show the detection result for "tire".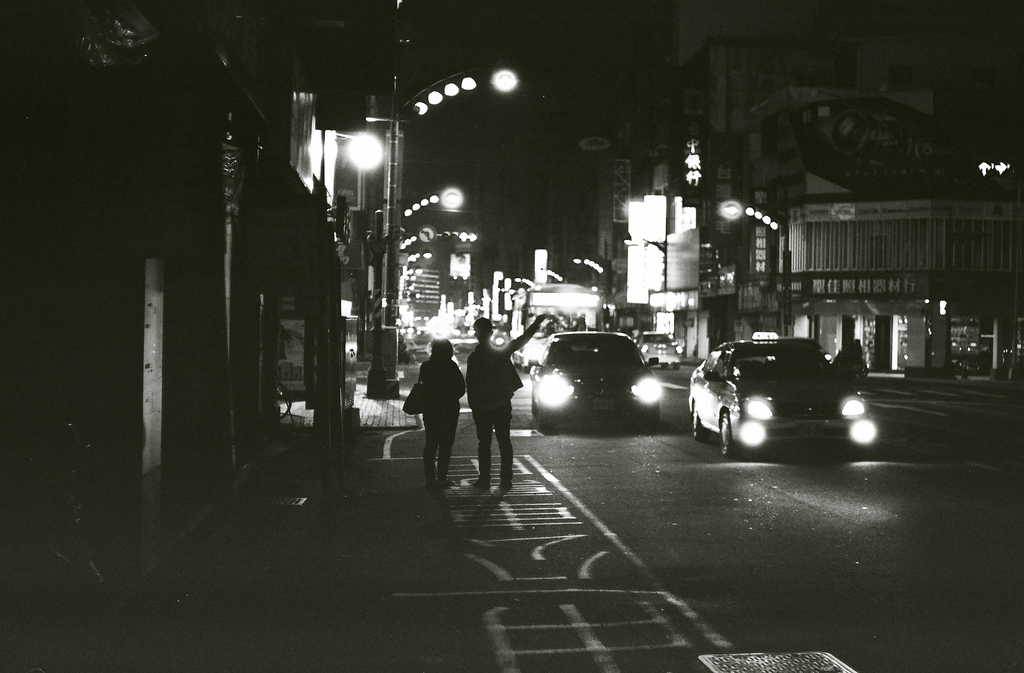
BBox(719, 413, 736, 461).
